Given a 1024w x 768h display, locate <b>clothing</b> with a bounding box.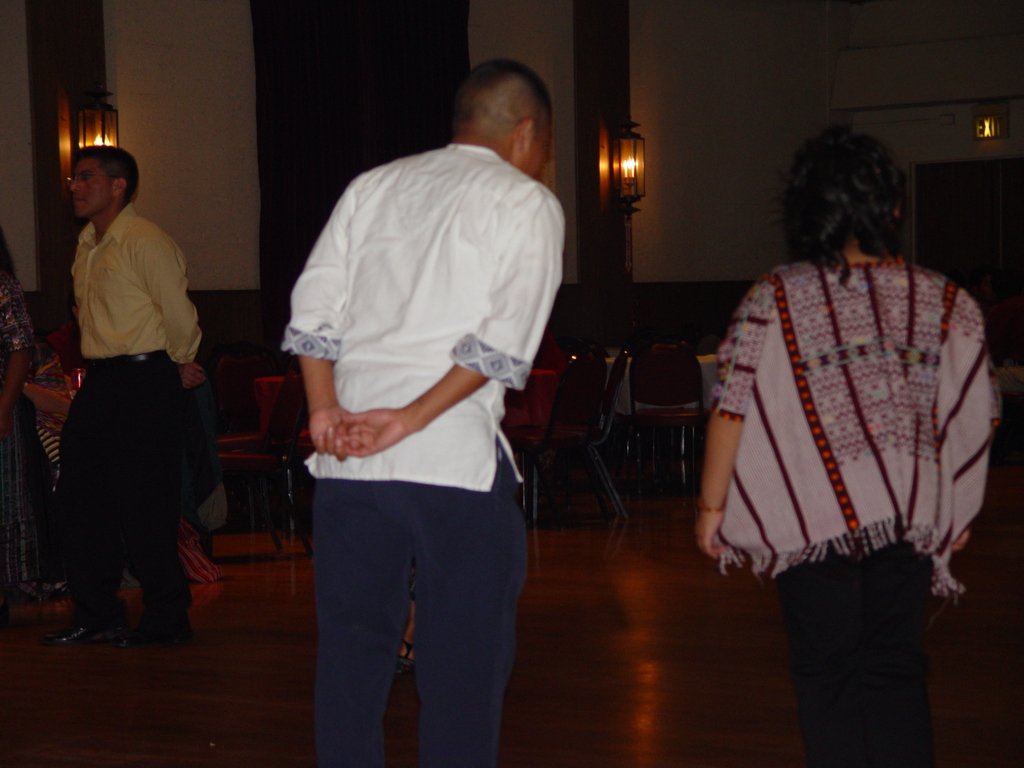
Located: l=701, t=200, r=1001, b=639.
